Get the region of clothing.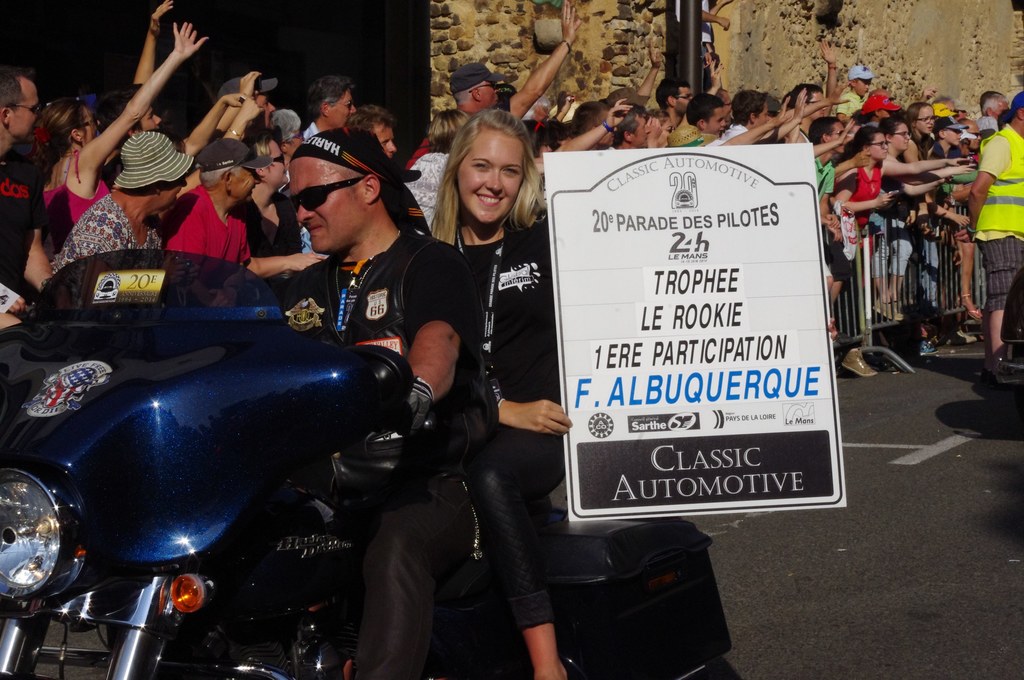
x1=189 y1=118 x2=268 y2=172.
